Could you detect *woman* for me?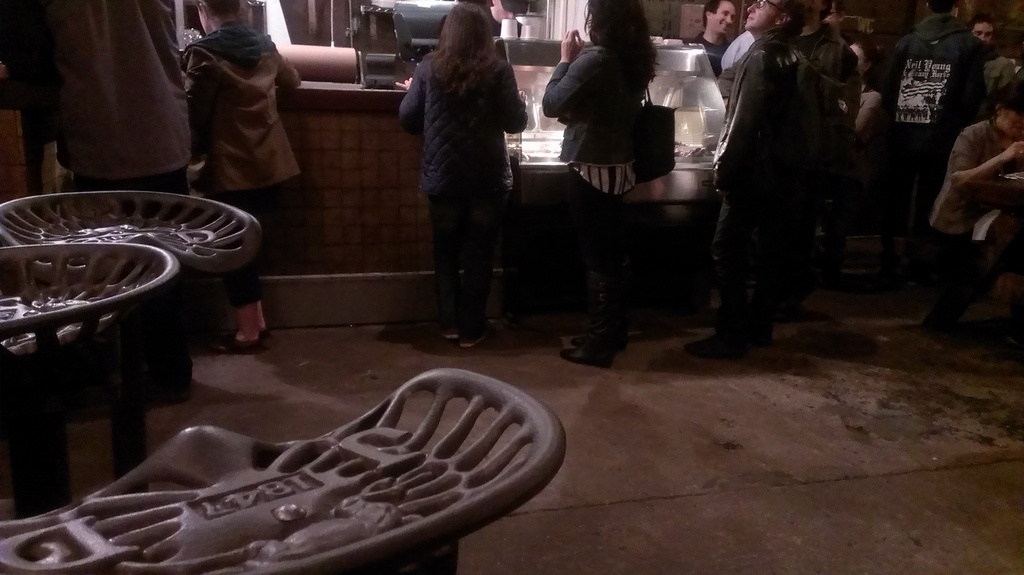
Detection result: [541, 0, 658, 369].
